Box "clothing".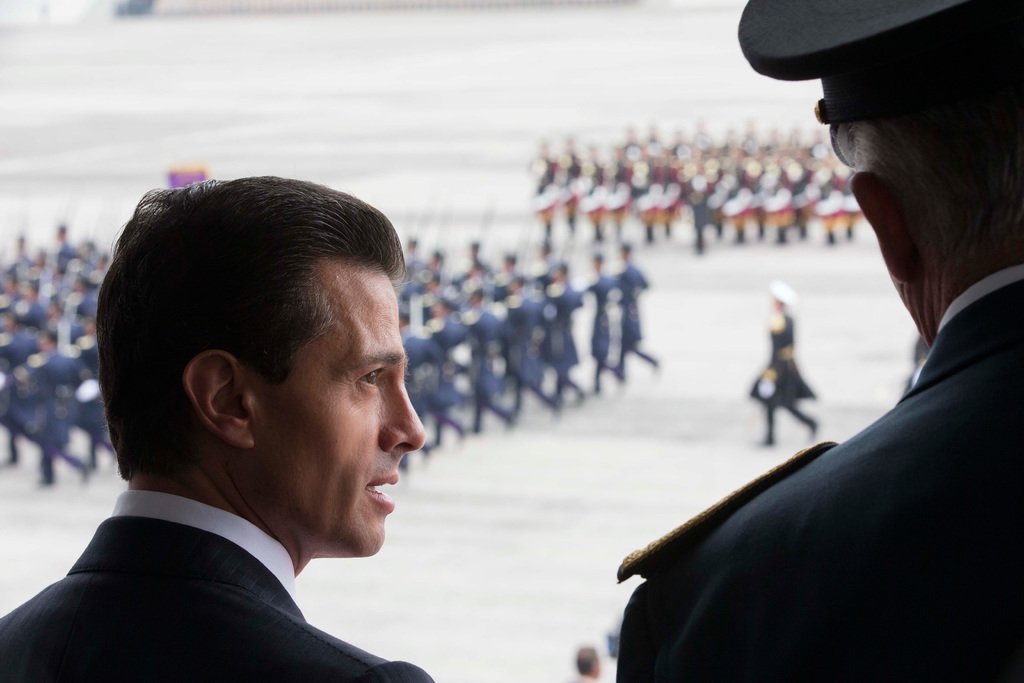
bbox=(682, 204, 1023, 682).
